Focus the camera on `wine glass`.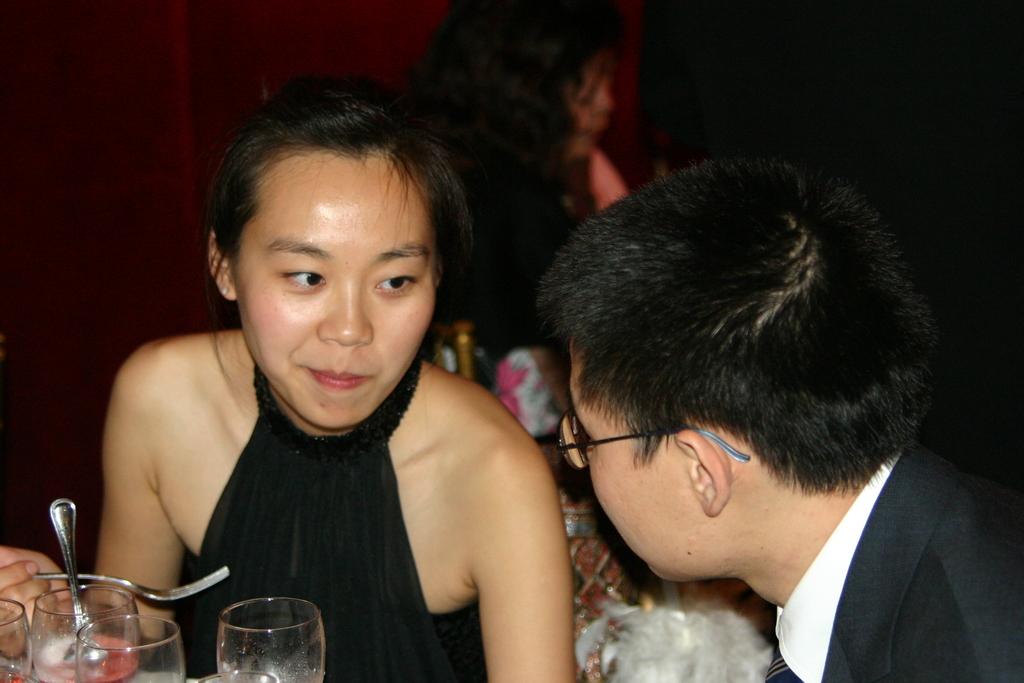
Focus region: {"x1": 77, "y1": 614, "x2": 186, "y2": 682}.
